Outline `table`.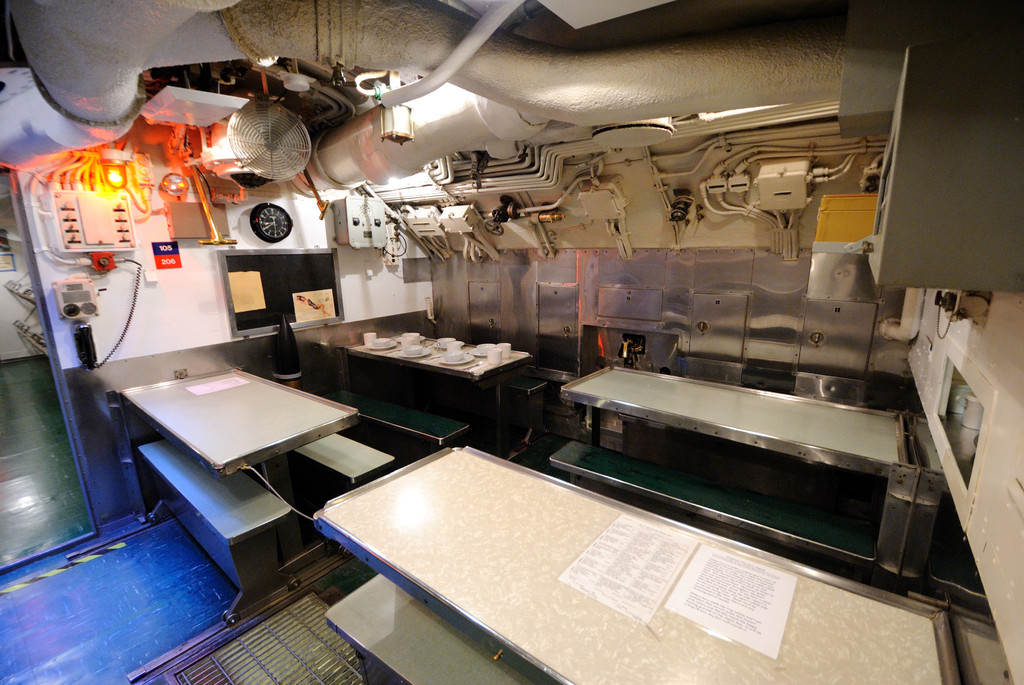
Outline: {"x1": 565, "y1": 358, "x2": 920, "y2": 472}.
